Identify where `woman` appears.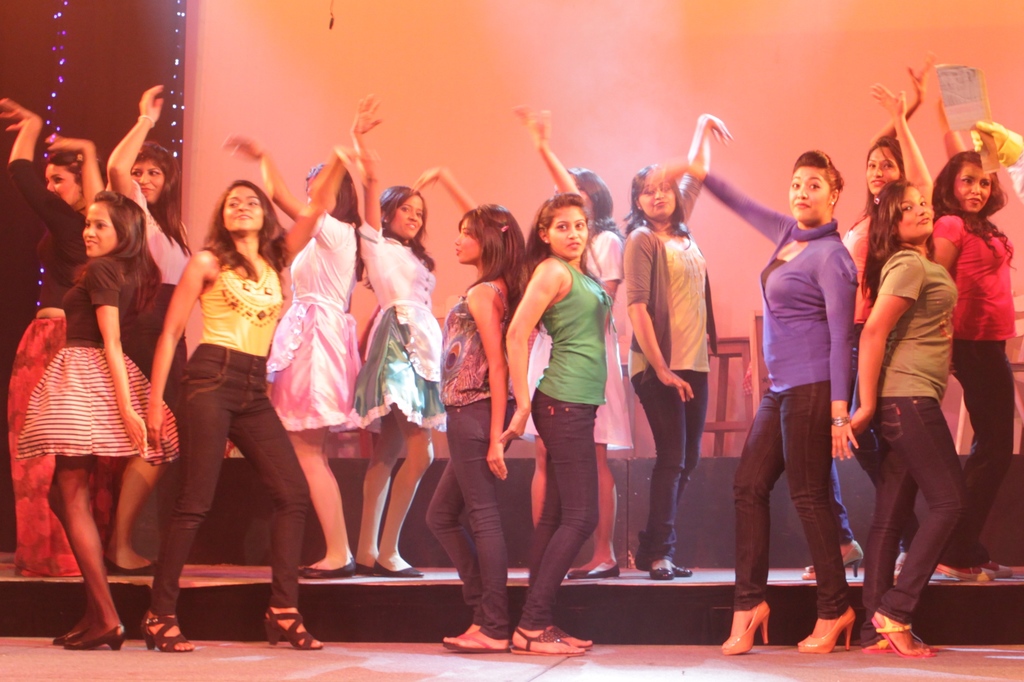
Appears at [99, 78, 194, 575].
